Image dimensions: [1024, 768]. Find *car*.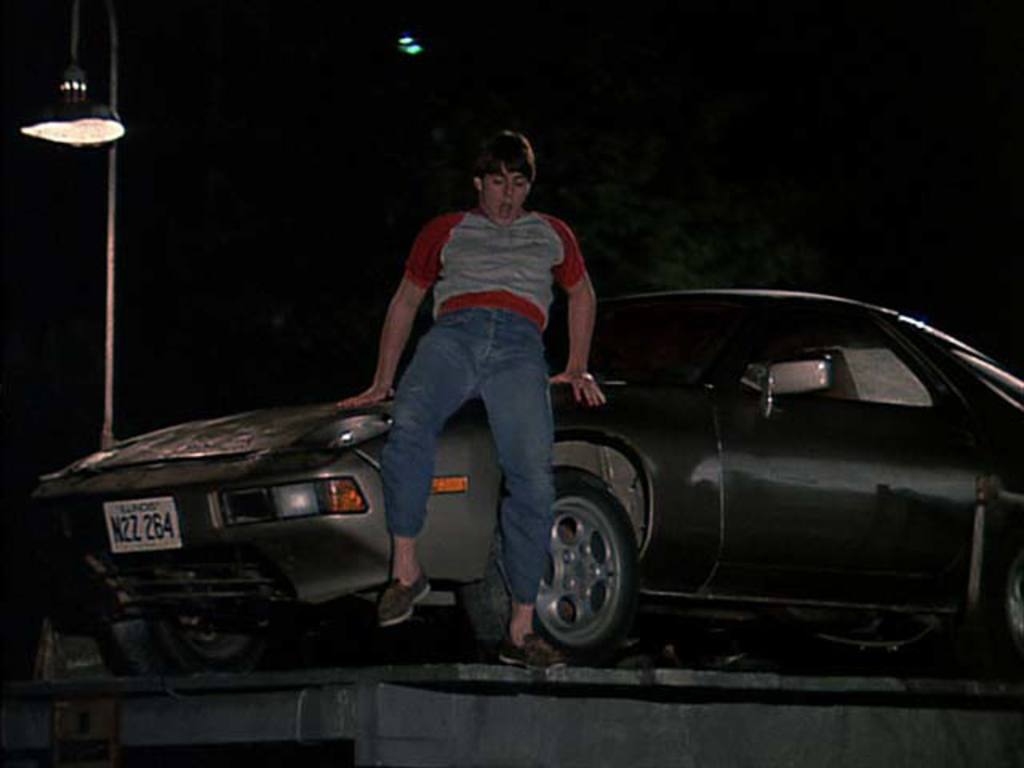
[16,275,1014,651].
